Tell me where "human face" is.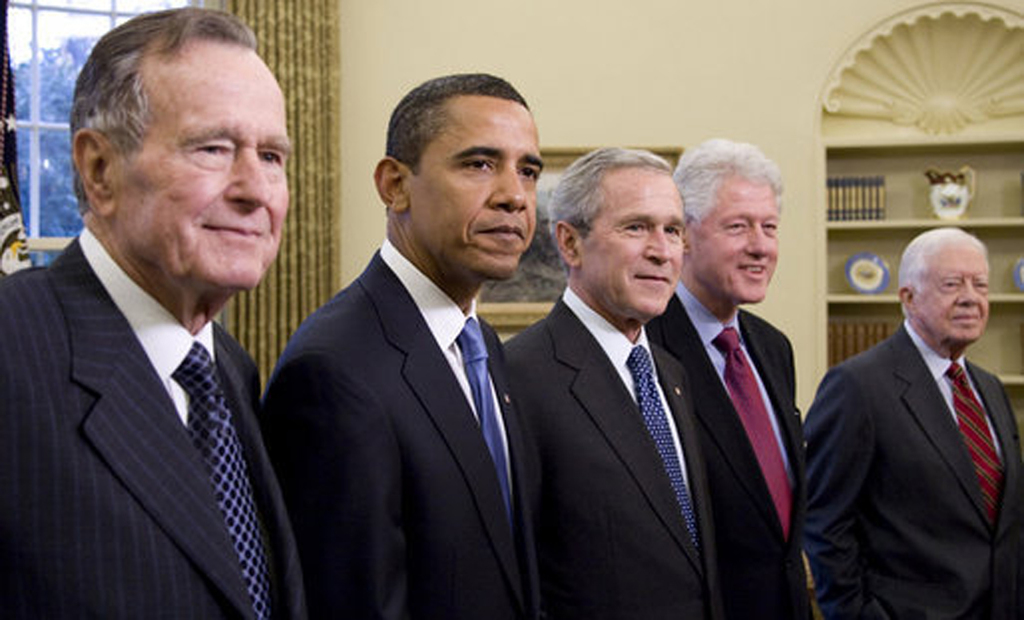
"human face" is at <box>686,175,781,300</box>.
